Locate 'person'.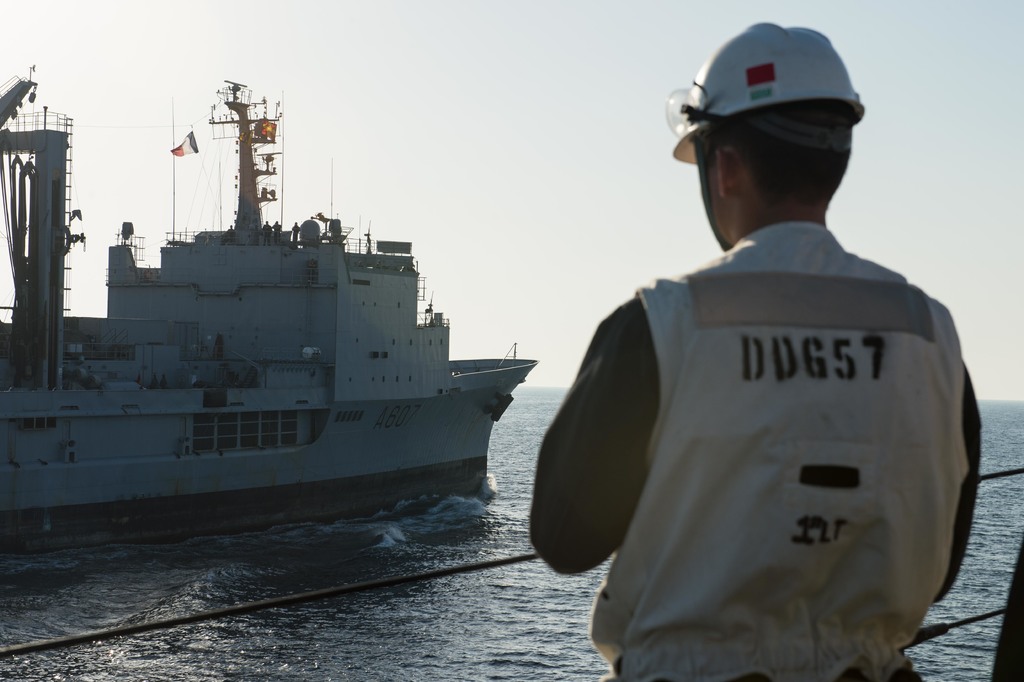
Bounding box: rect(575, 80, 1004, 681).
